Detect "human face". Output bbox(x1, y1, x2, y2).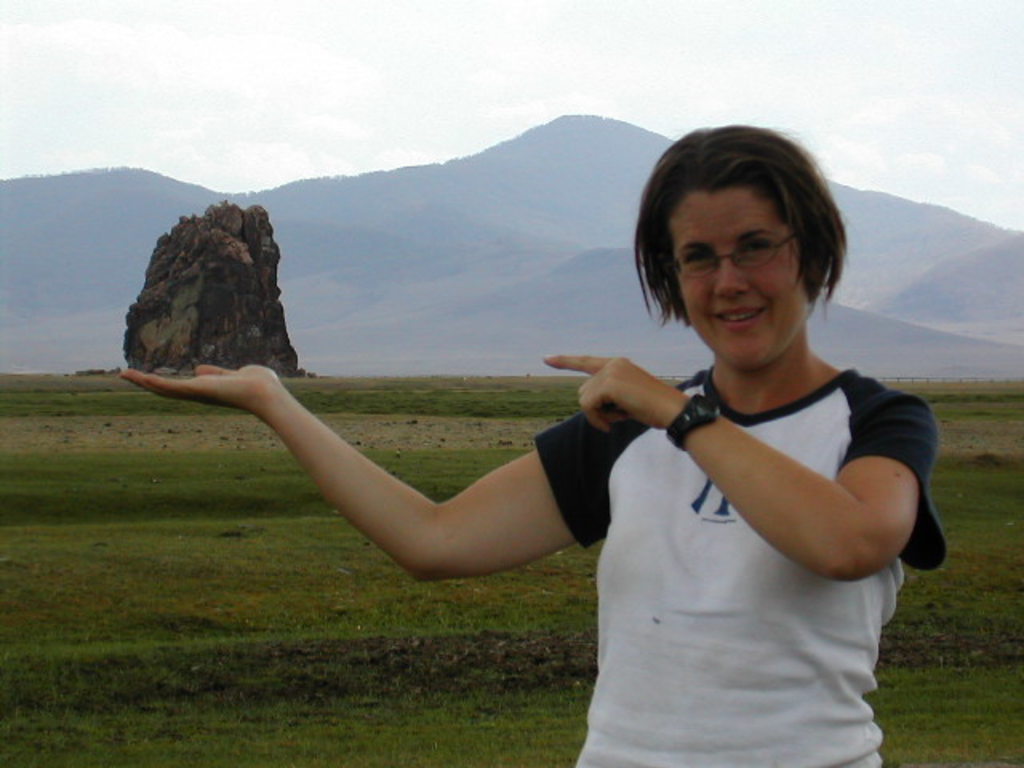
bbox(670, 195, 811, 365).
